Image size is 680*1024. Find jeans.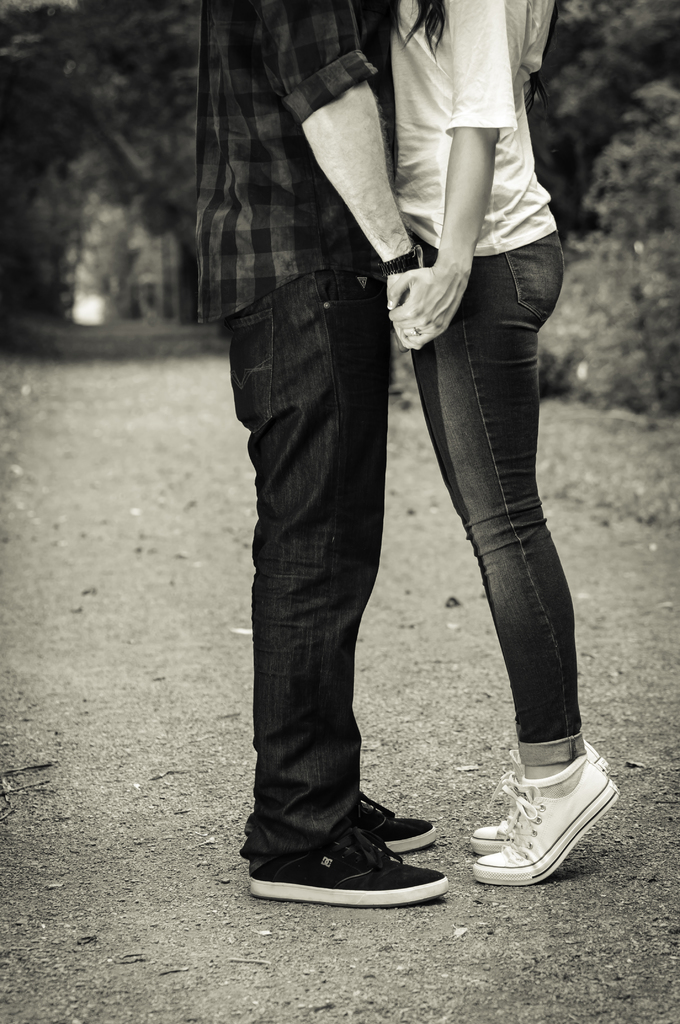
<bbox>406, 230, 565, 764</bbox>.
